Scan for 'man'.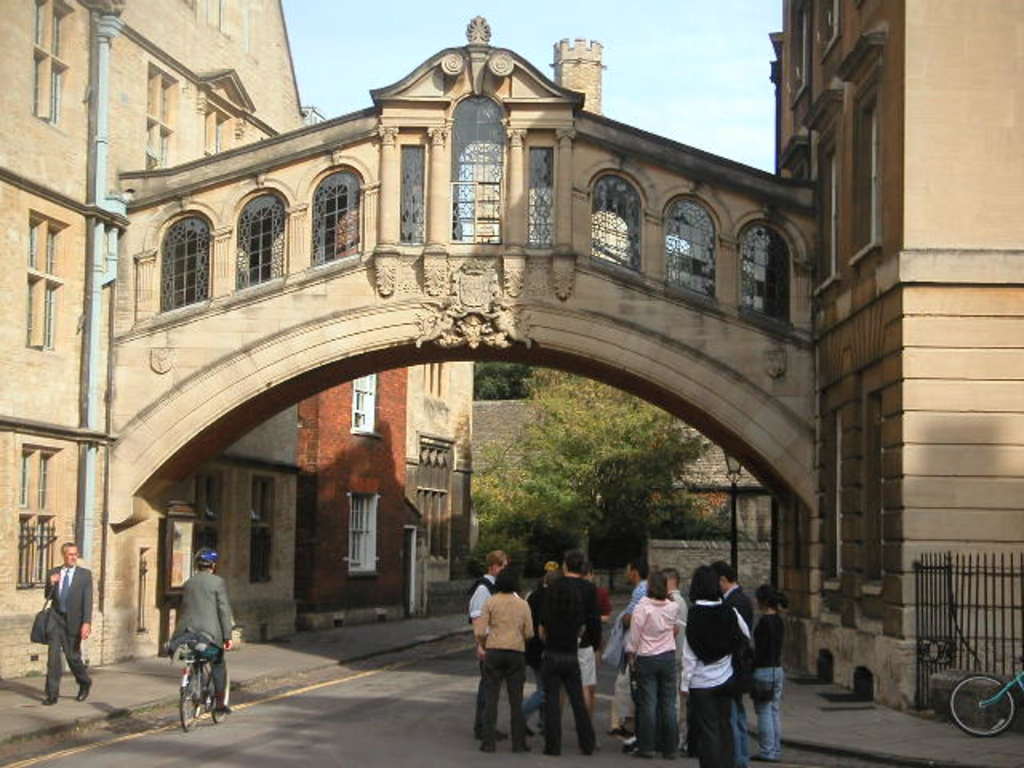
Scan result: [x1=21, y1=539, x2=85, y2=710].
